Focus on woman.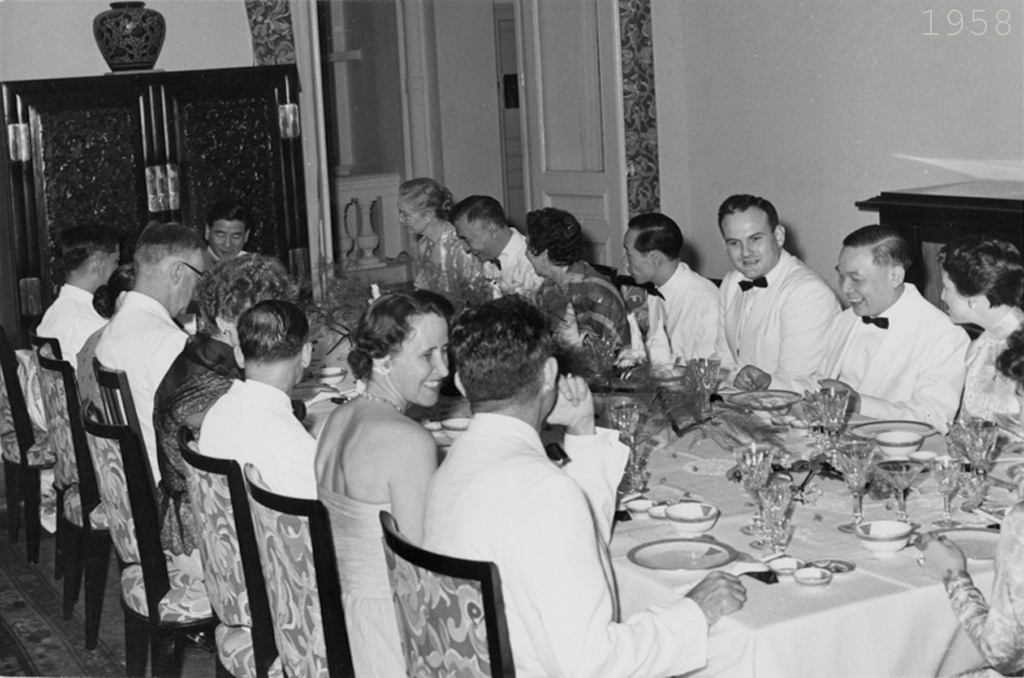
Focused at <region>915, 326, 1023, 677</region>.
